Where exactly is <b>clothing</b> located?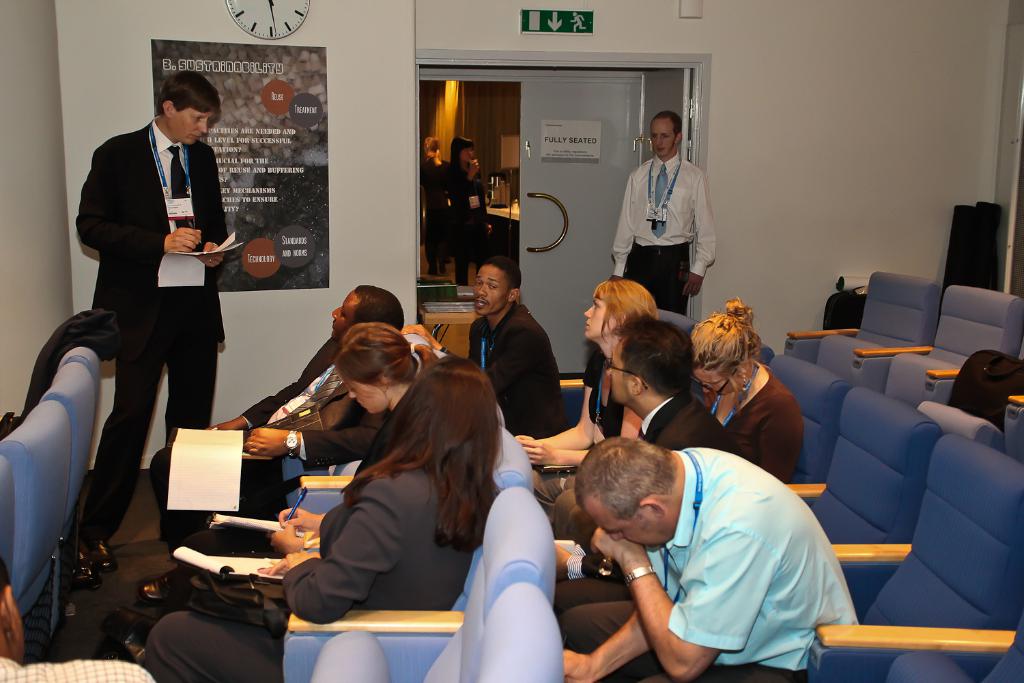
Its bounding box is 79:289:212:538.
